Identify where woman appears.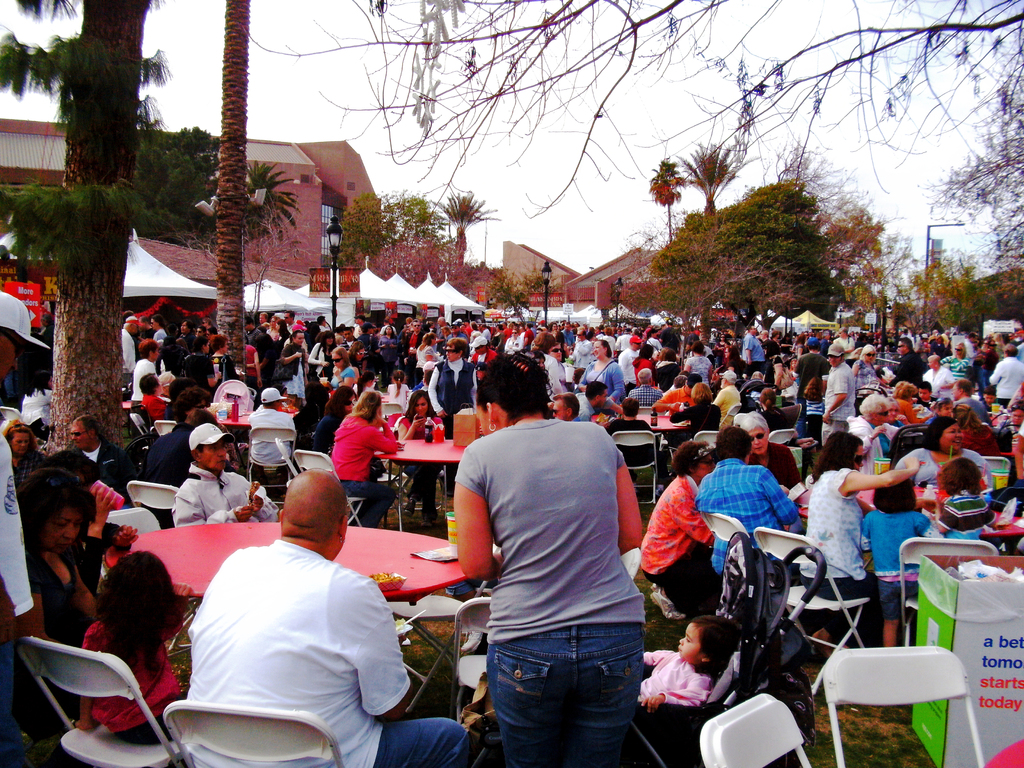
Appears at bbox(577, 335, 622, 400).
